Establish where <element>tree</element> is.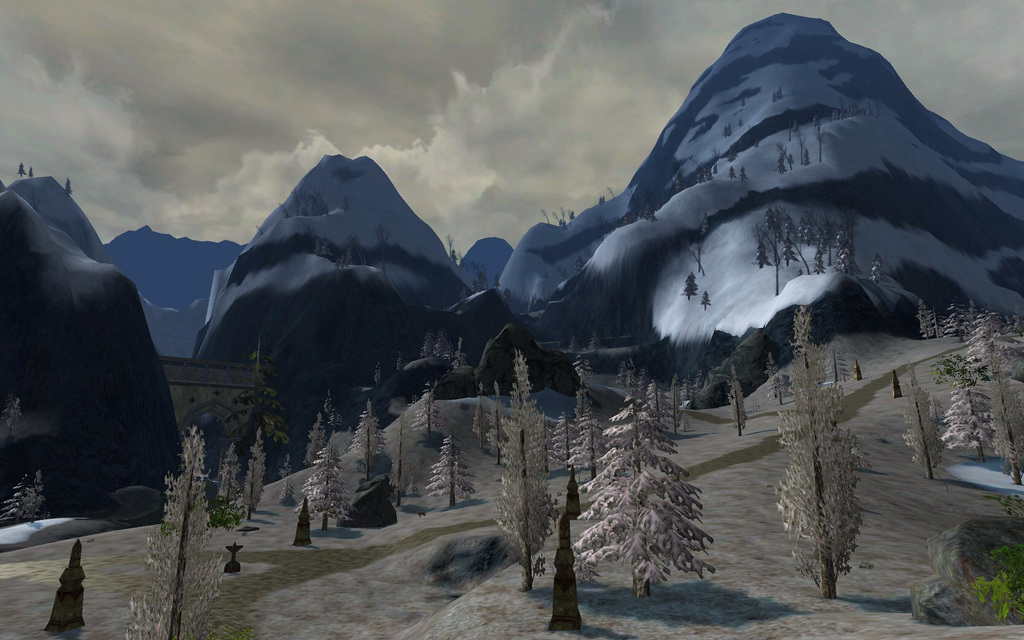
Established at BBox(770, 359, 784, 401).
